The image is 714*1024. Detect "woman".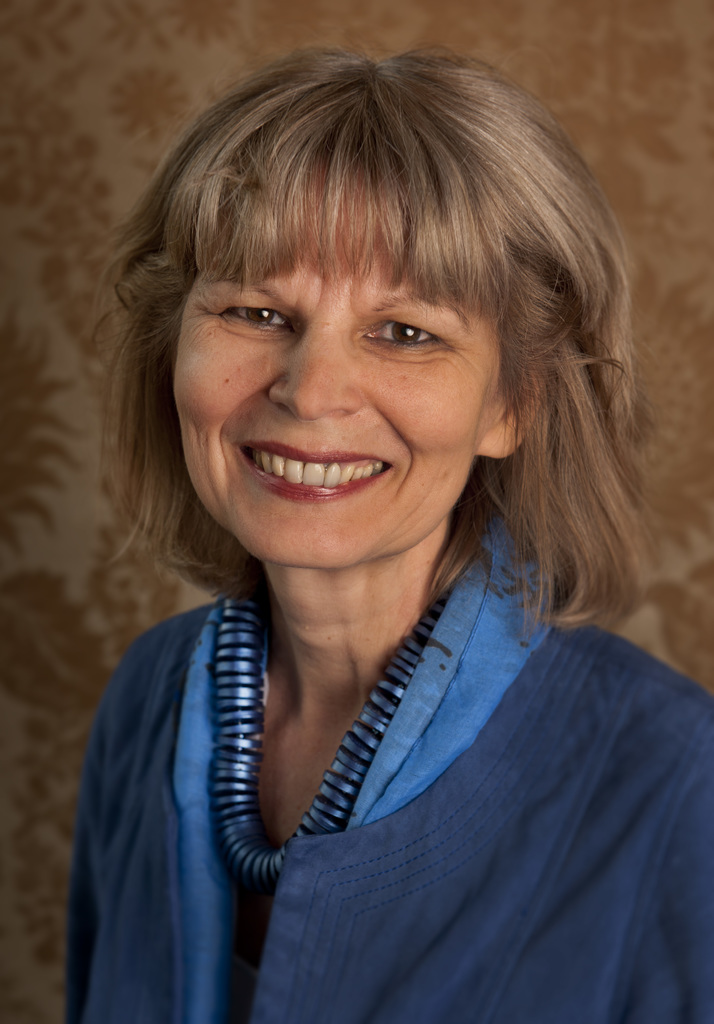
Detection: select_region(32, 91, 713, 1023).
